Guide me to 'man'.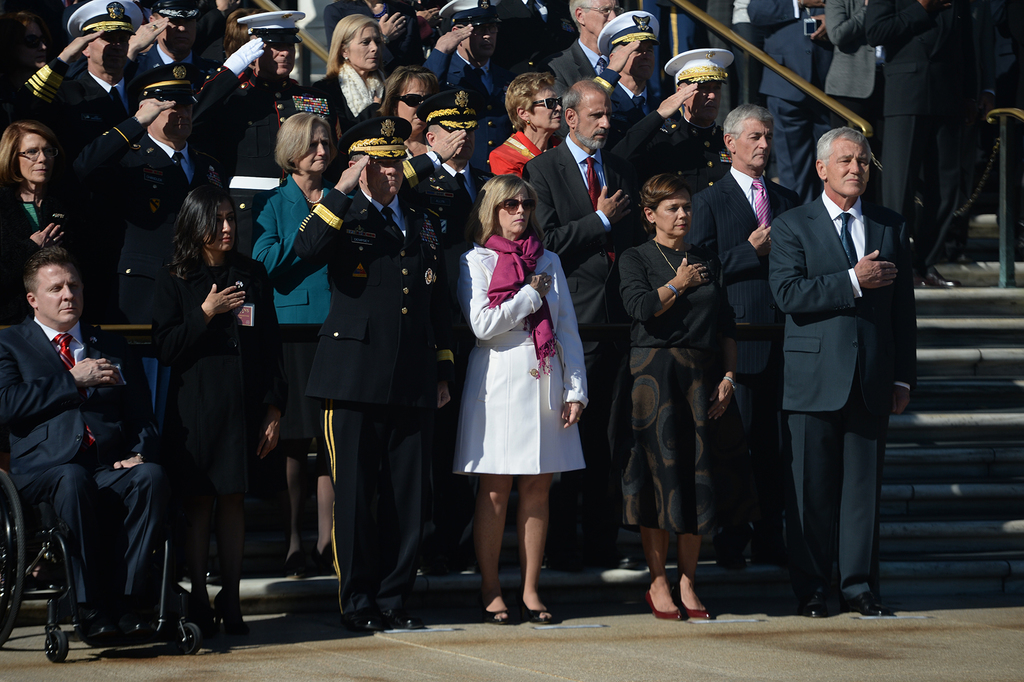
Guidance: bbox=(195, 10, 306, 167).
